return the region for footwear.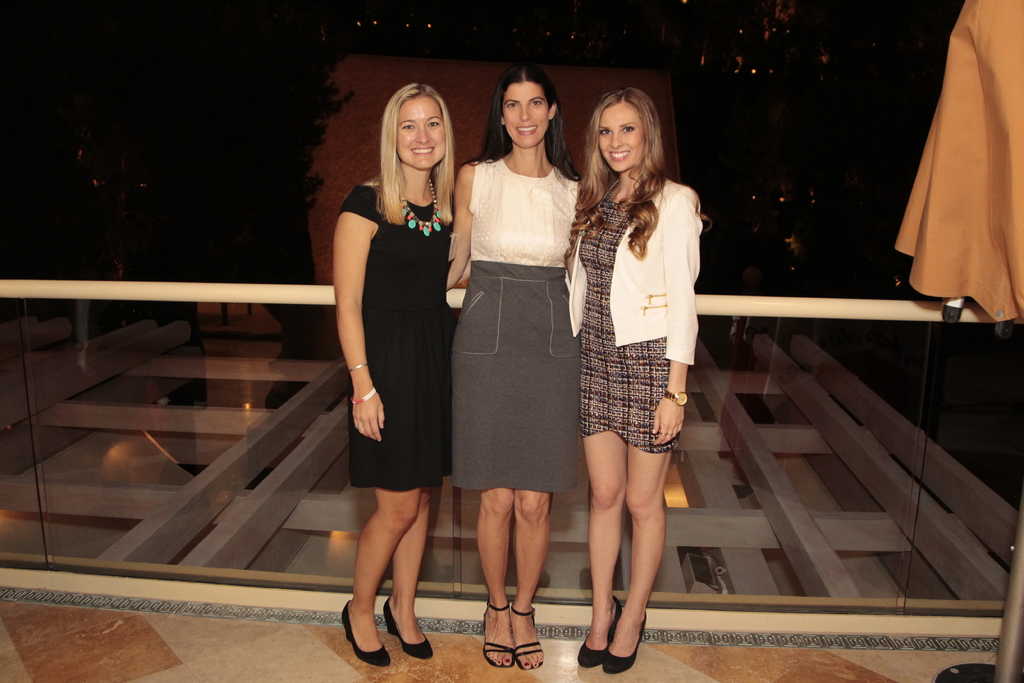
[x1=340, y1=597, x2=393, y2=666].
